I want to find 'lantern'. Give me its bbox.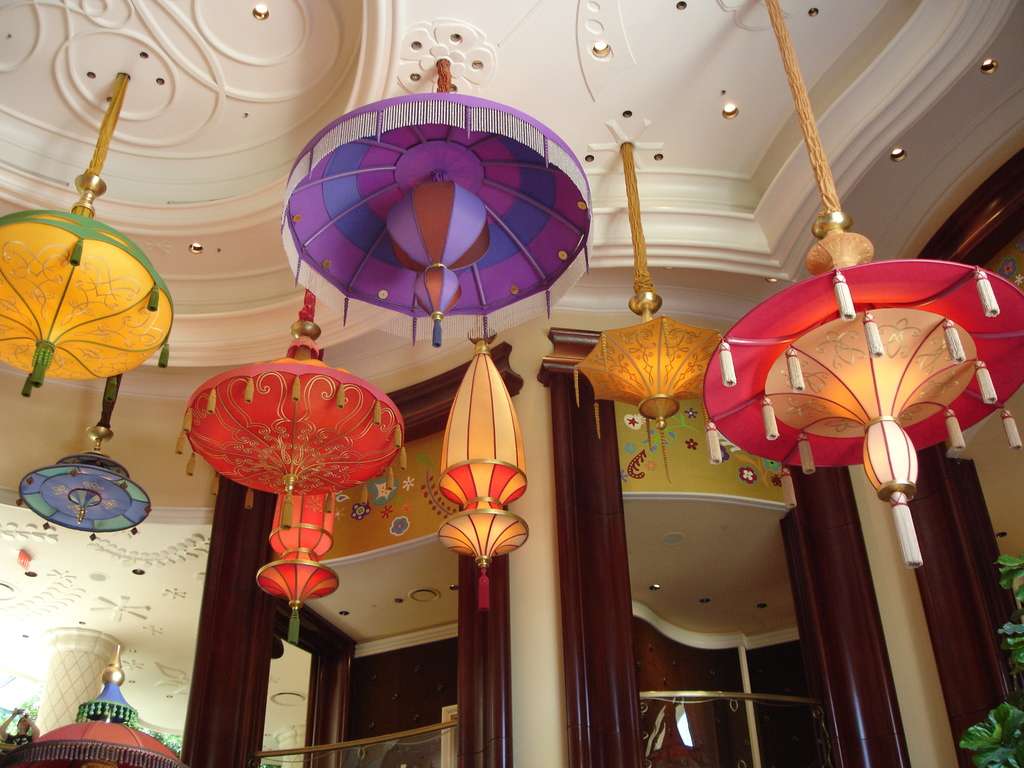
{"left": 277, "top": 89, "right": 592, "bottom": 343}.
